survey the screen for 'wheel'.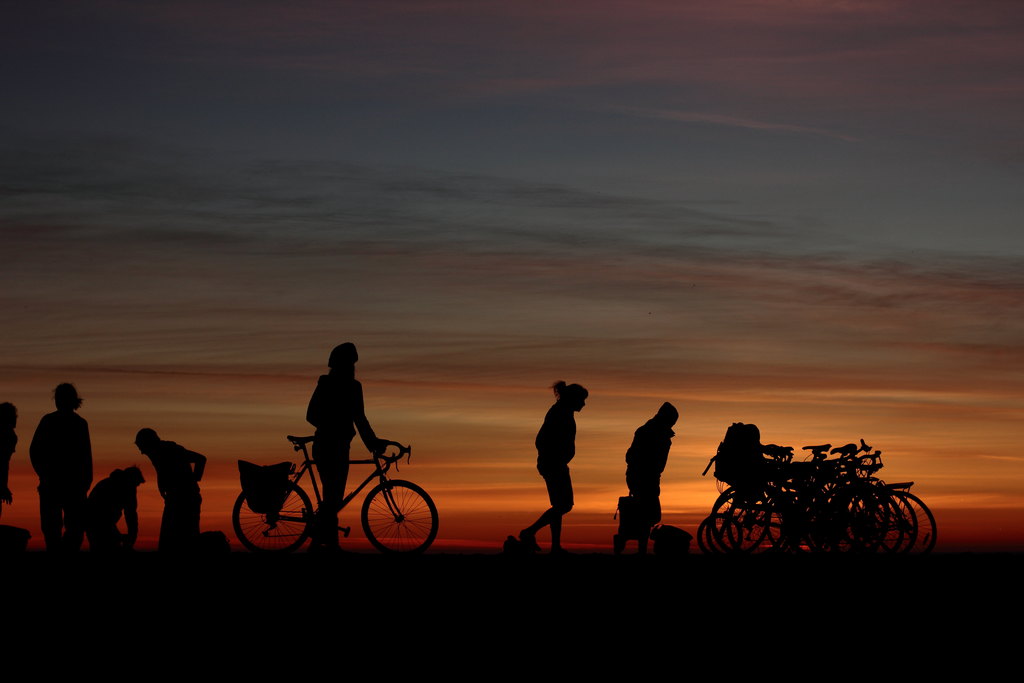
Survey found: 349/487/430/554.
